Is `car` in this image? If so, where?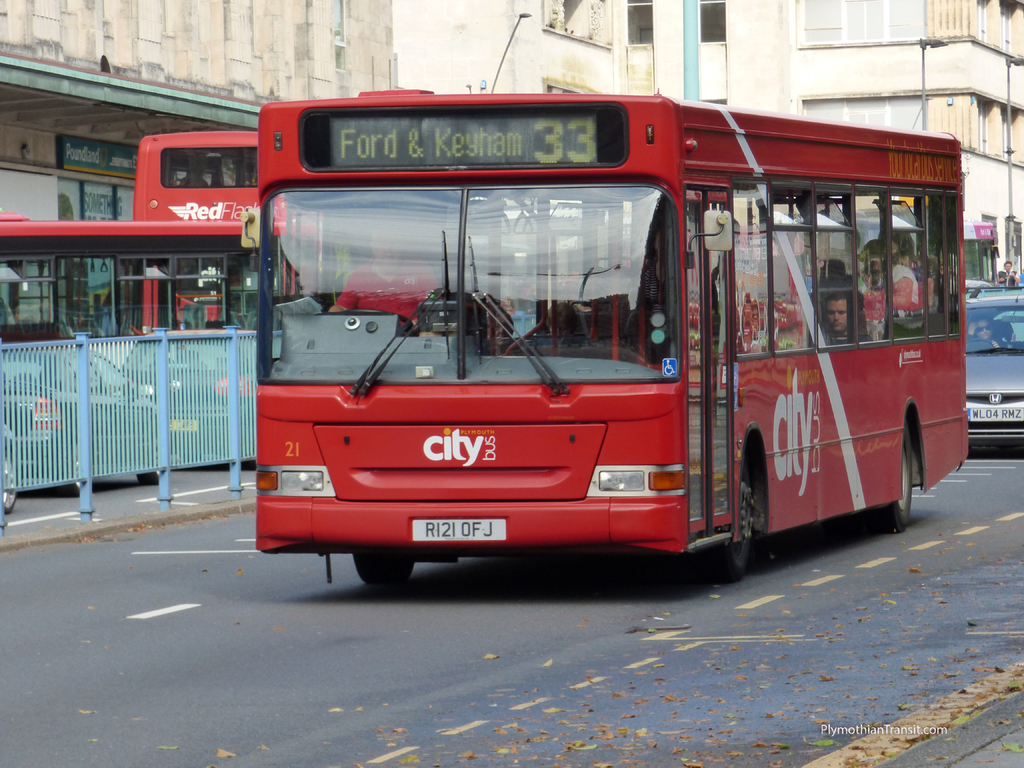
Yes, at {"left": 966, "top": 285, "right": 1023, "bottom": 452}.
